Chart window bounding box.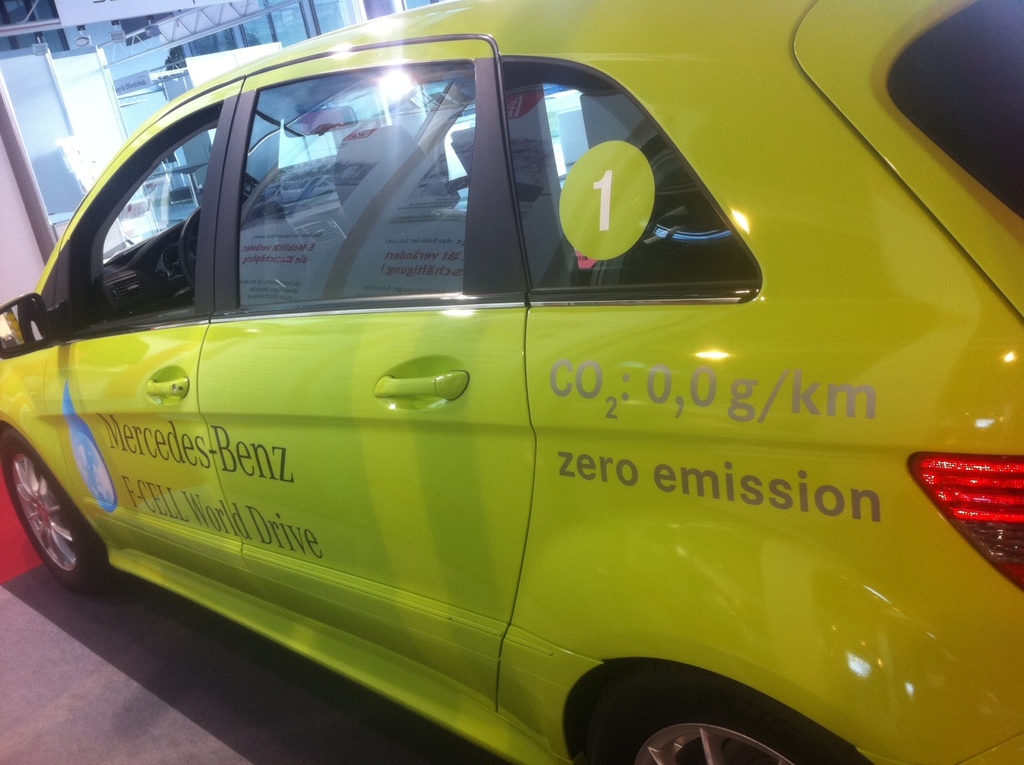
Charted: 242/54/501/307.
